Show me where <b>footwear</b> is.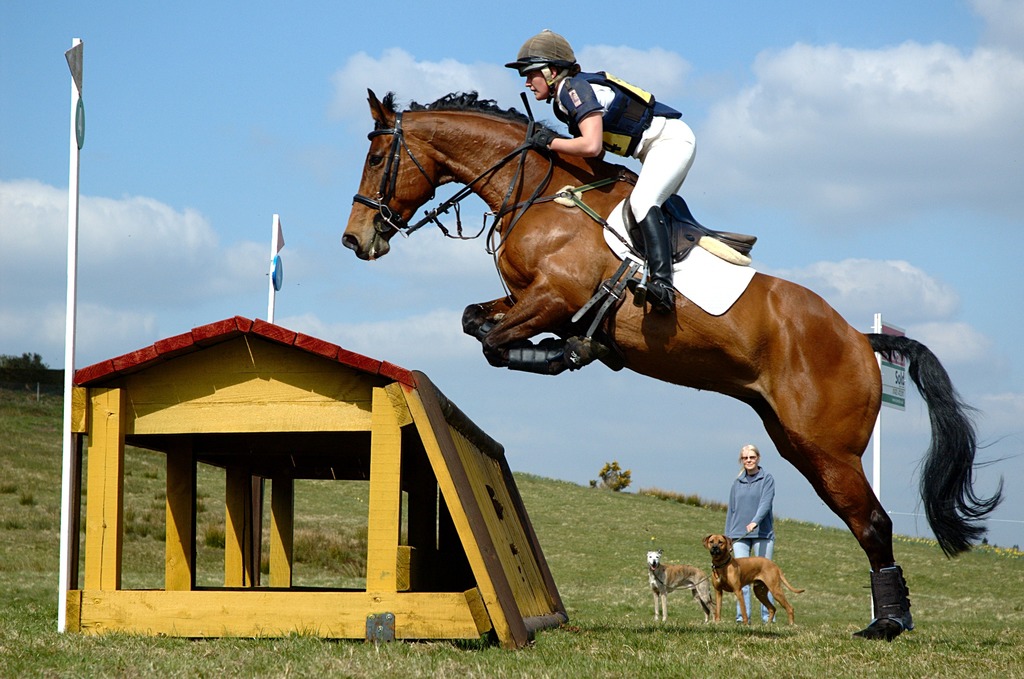
<b>footwear</b> is at rect(624, 208, 676, 314).
